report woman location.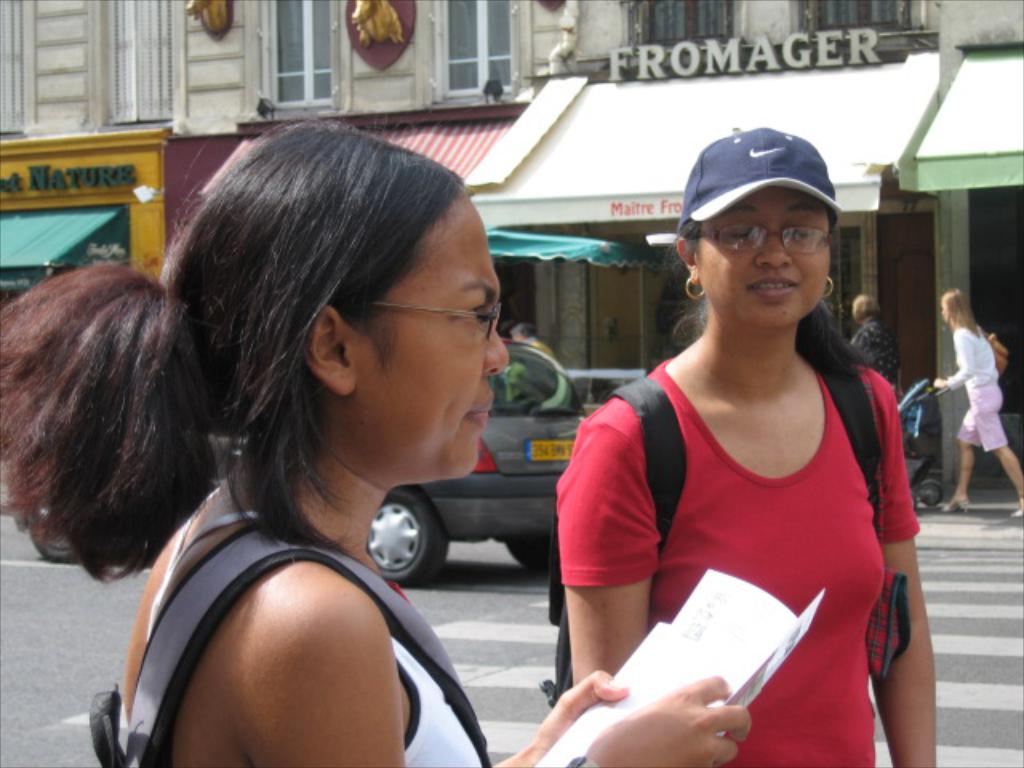
Report: (931, 275, 1022, 522).
